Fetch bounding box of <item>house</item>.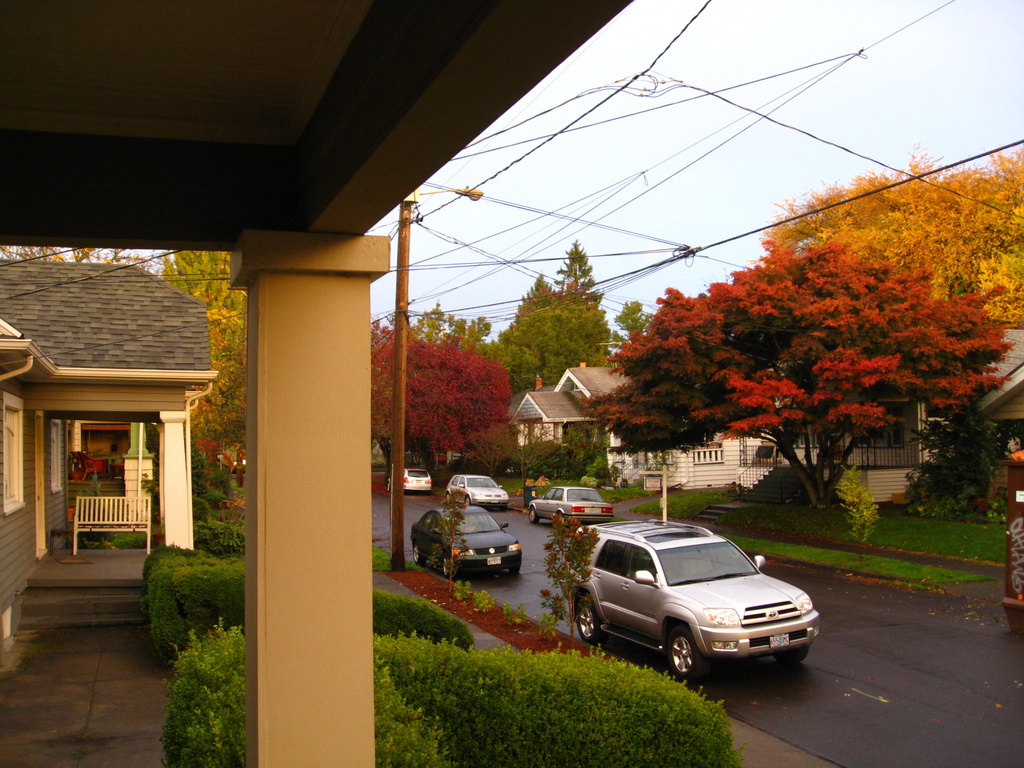
Bbox: (502,337,1023,514).
